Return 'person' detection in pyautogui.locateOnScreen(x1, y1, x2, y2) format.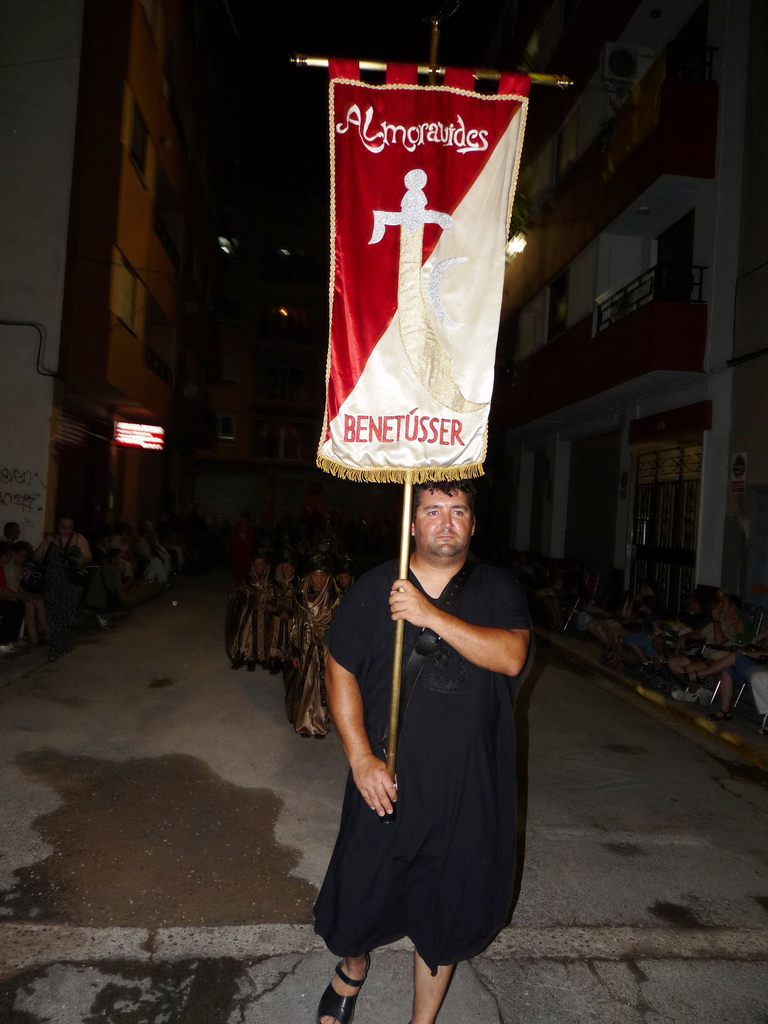
pyautogui.locateOnScreen(292, 557, 333, 724).
